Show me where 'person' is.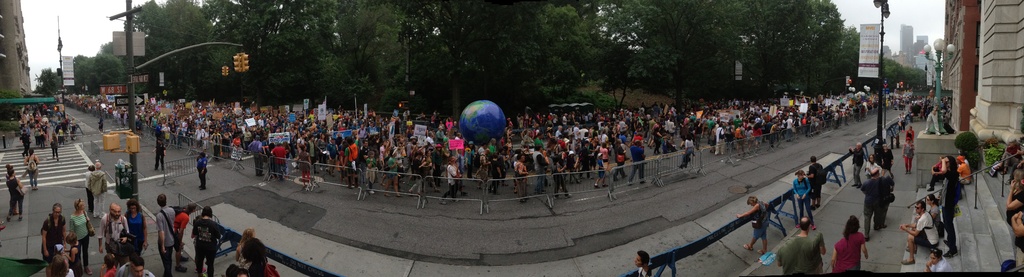
'person' is at (x1=752, y1=122, x2=762, y2=147).
